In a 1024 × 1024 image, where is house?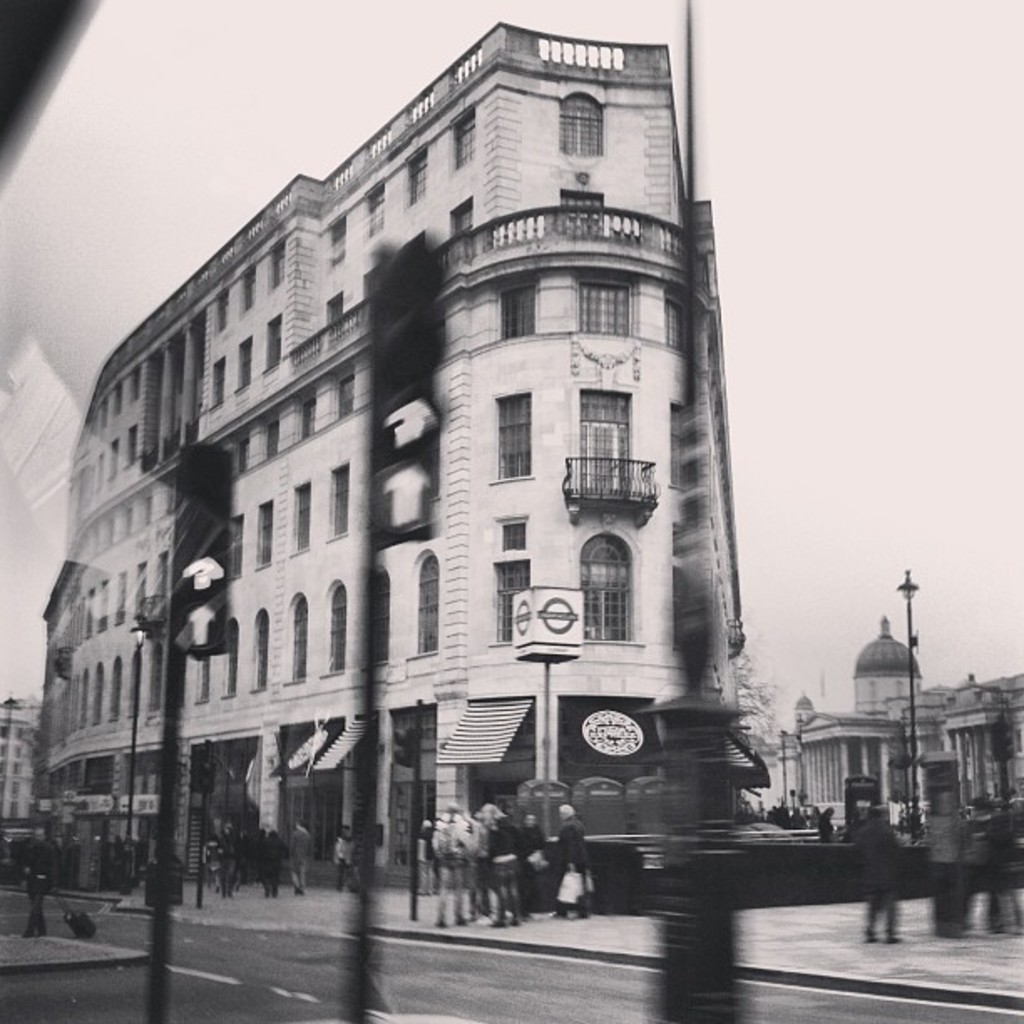
bbox=[761, 602, 1022, 860].
